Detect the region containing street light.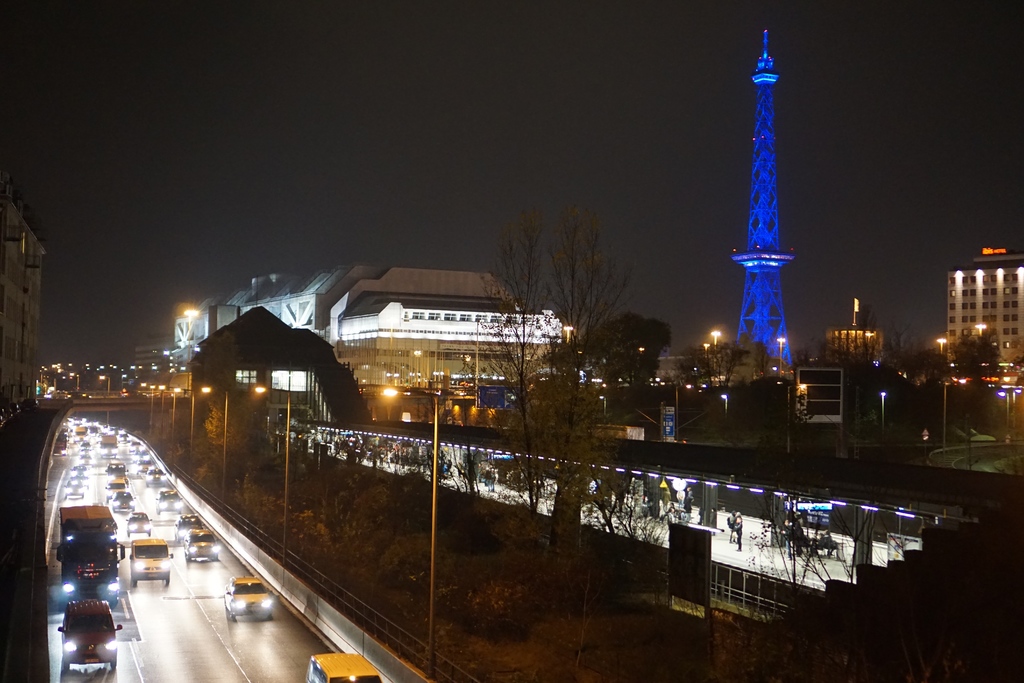
[x1=181, y1=307, x2=200, y2=391].
